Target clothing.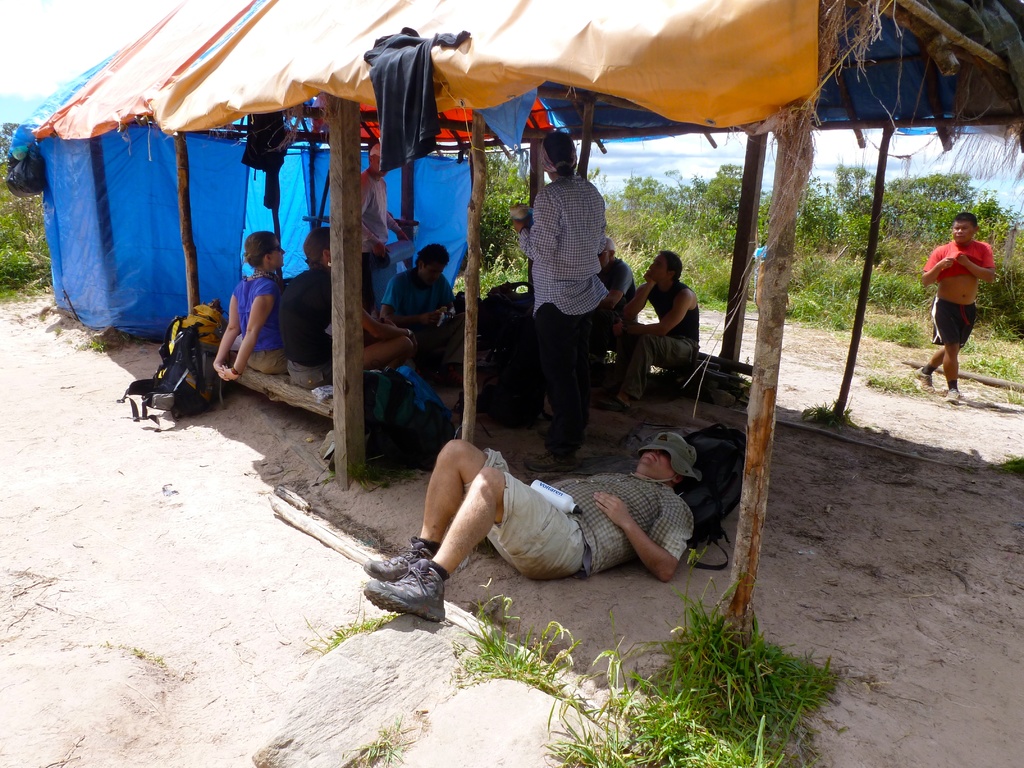
Target region: x1=931, y1=298, x2=976, y2=351.
